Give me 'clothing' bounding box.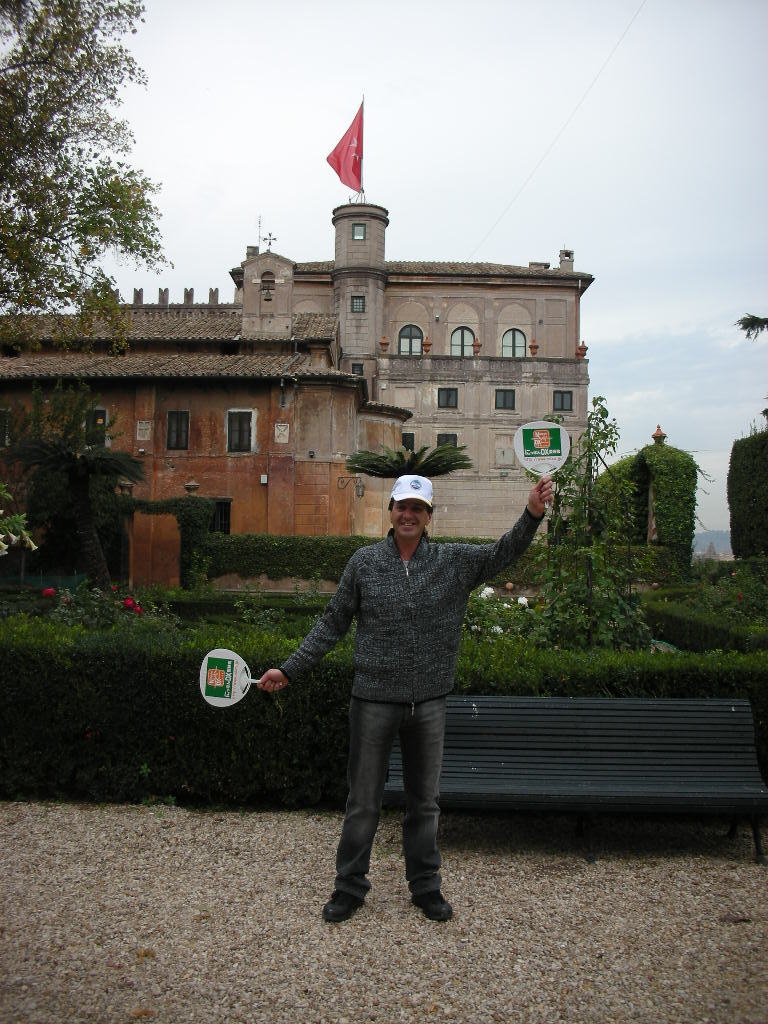
detection(269, 481, 534, 888).
